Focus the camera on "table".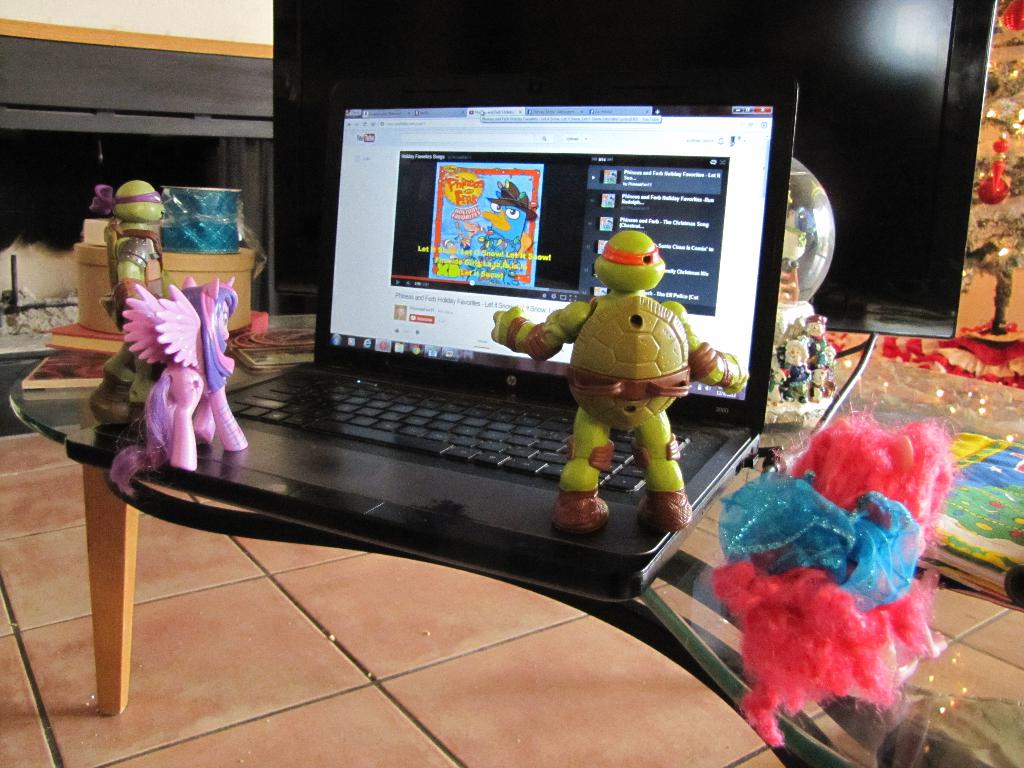
Focus region: pyautogui.locateOnScreen(80, 253, 697, 689).
